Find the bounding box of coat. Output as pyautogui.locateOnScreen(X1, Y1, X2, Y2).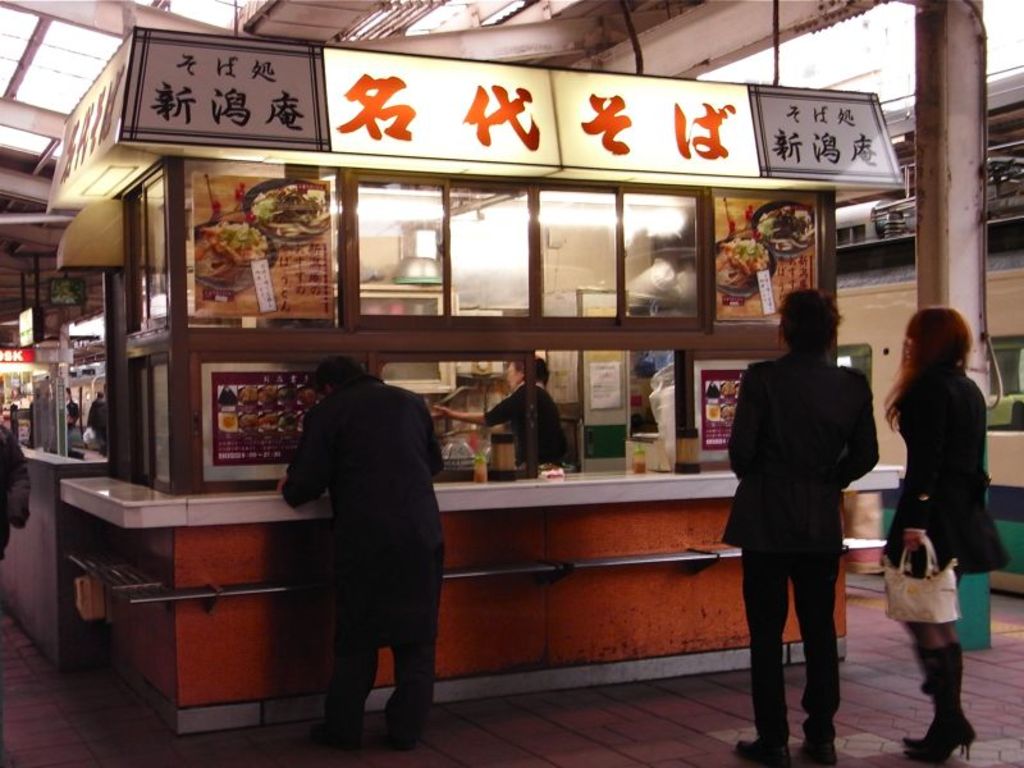
pyautogui.locateOnScreen(881, 358, 1009, 580).
